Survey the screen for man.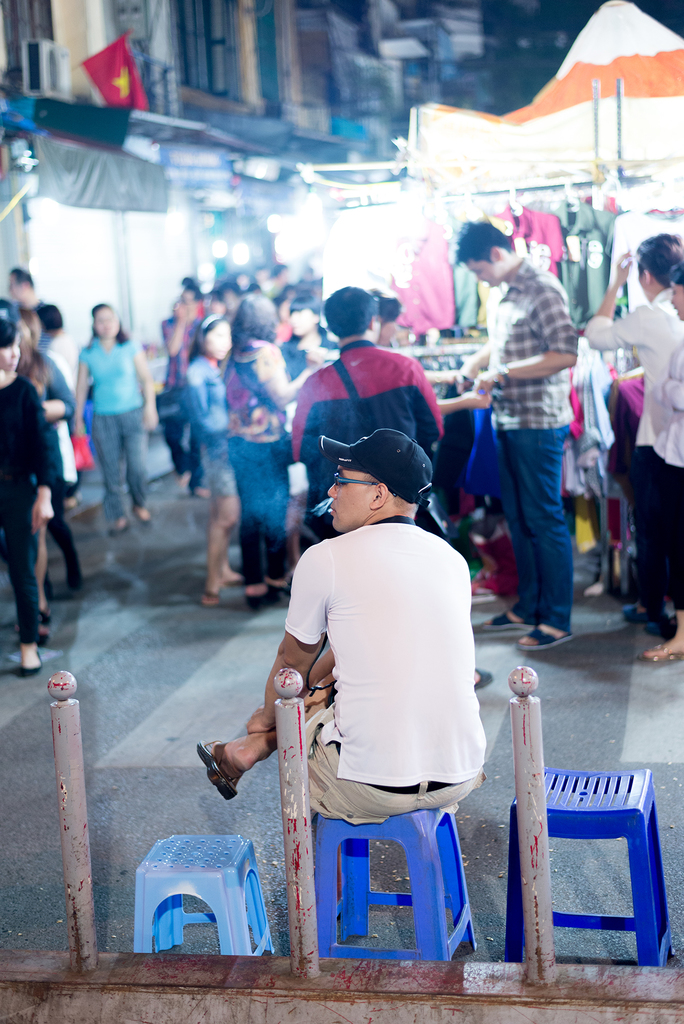
Survey found: [289,284,442,463].
